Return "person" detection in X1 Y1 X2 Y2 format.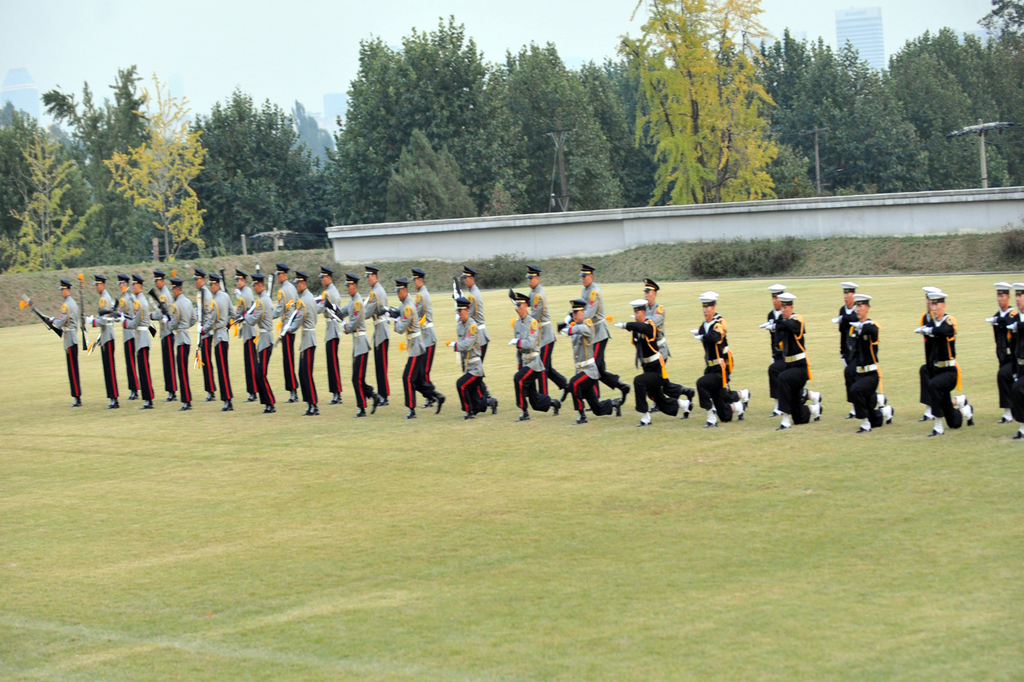
336 284 378 396.
